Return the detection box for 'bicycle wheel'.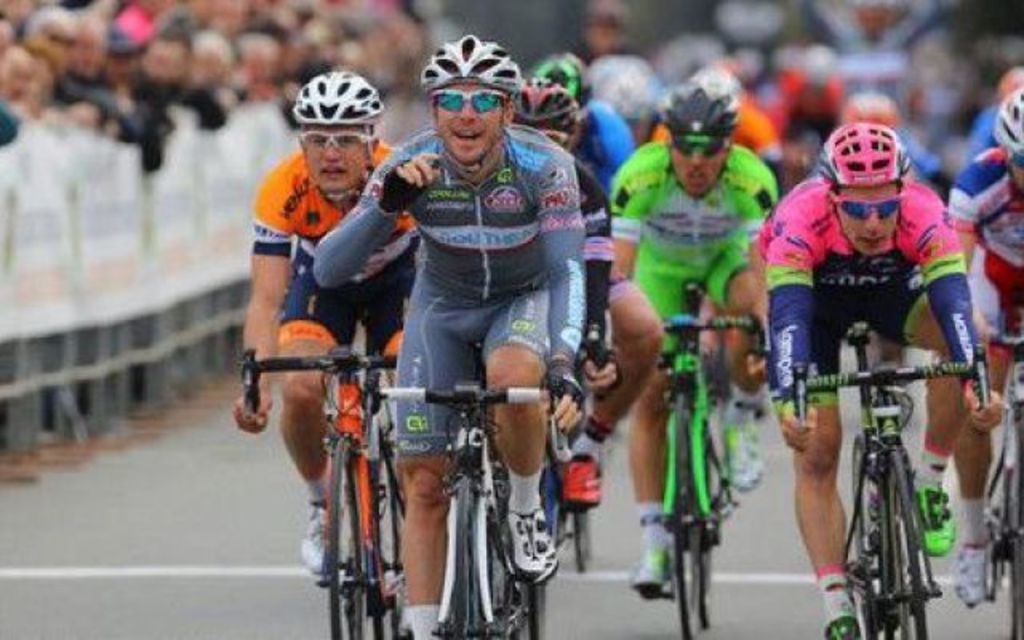
l=445, t=475, r=486, b=638.
